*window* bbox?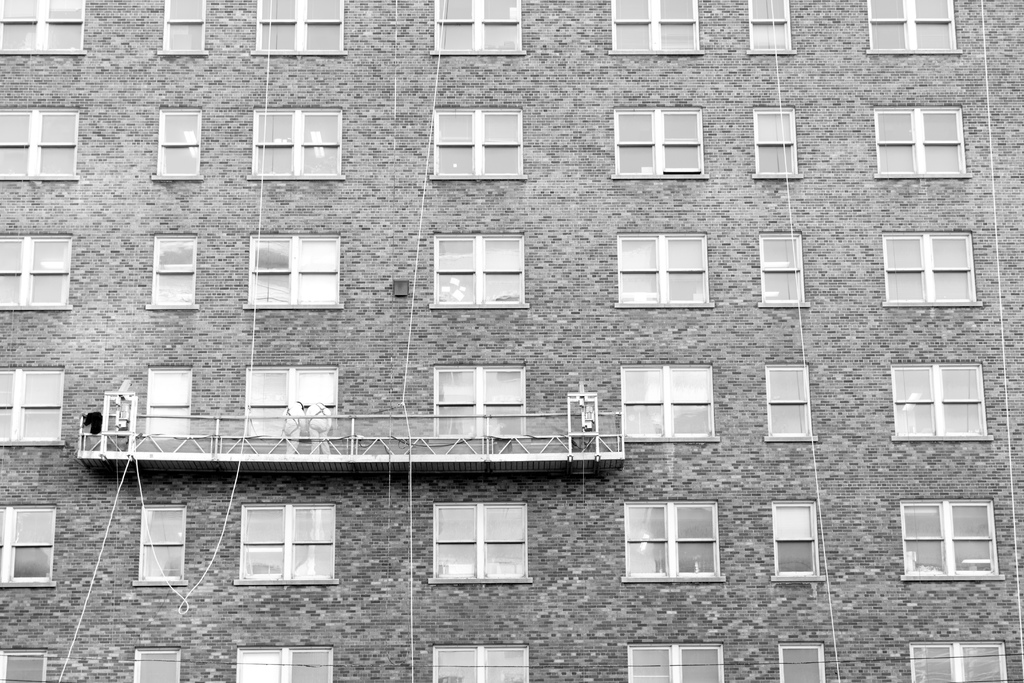
l=1, t=233, r=72, b=311
